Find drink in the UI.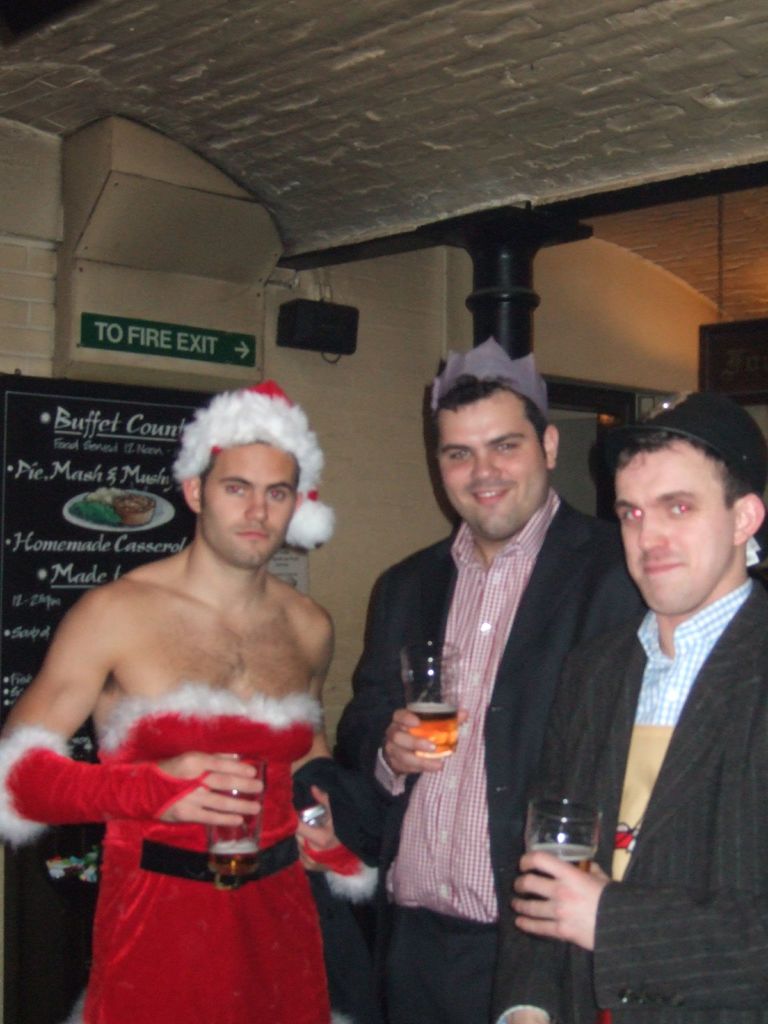
UI element at [left=405, top=703, right=458, bottom=753].
